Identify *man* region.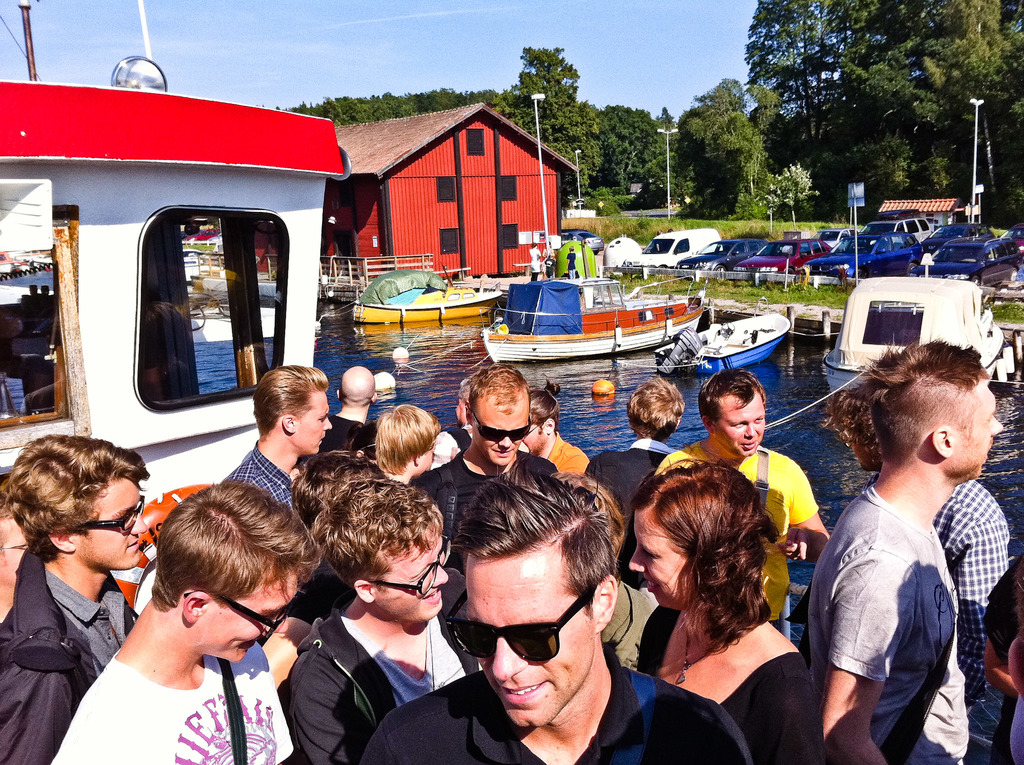
Region: x1=412 y1=364 x2=551 y2=540.
